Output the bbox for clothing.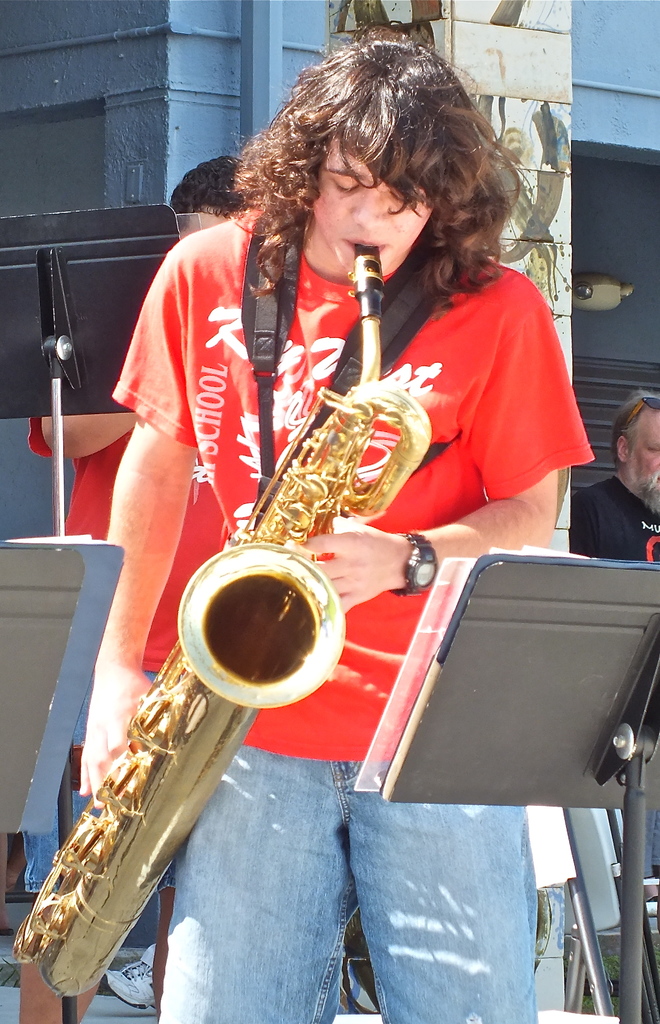
x1=565, y1=471, x2=659, y2=882.
